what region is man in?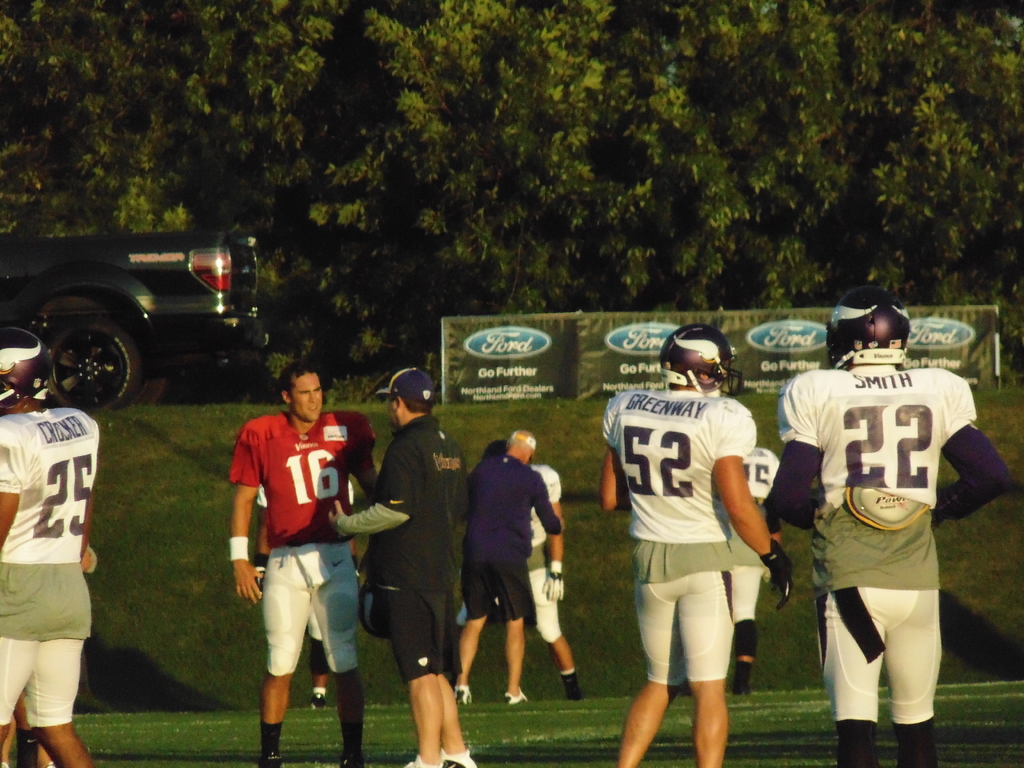
(left=212, top=315, right=366, bottom=749).
